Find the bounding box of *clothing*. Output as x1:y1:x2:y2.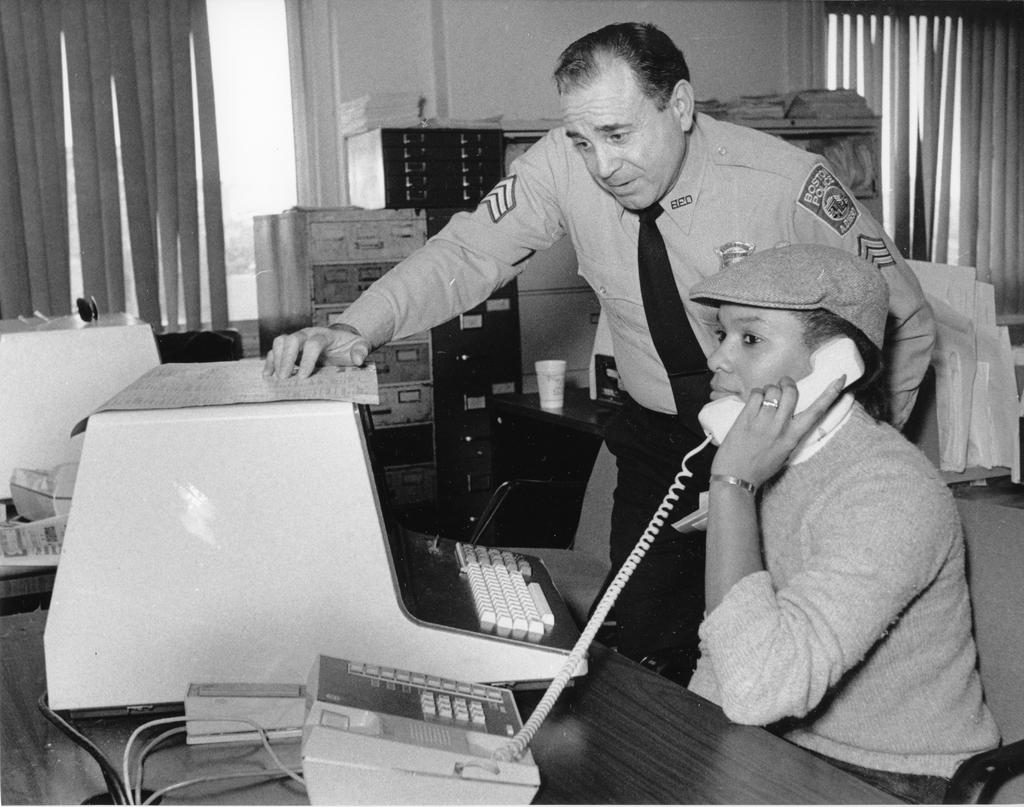
319:113:946:667.
